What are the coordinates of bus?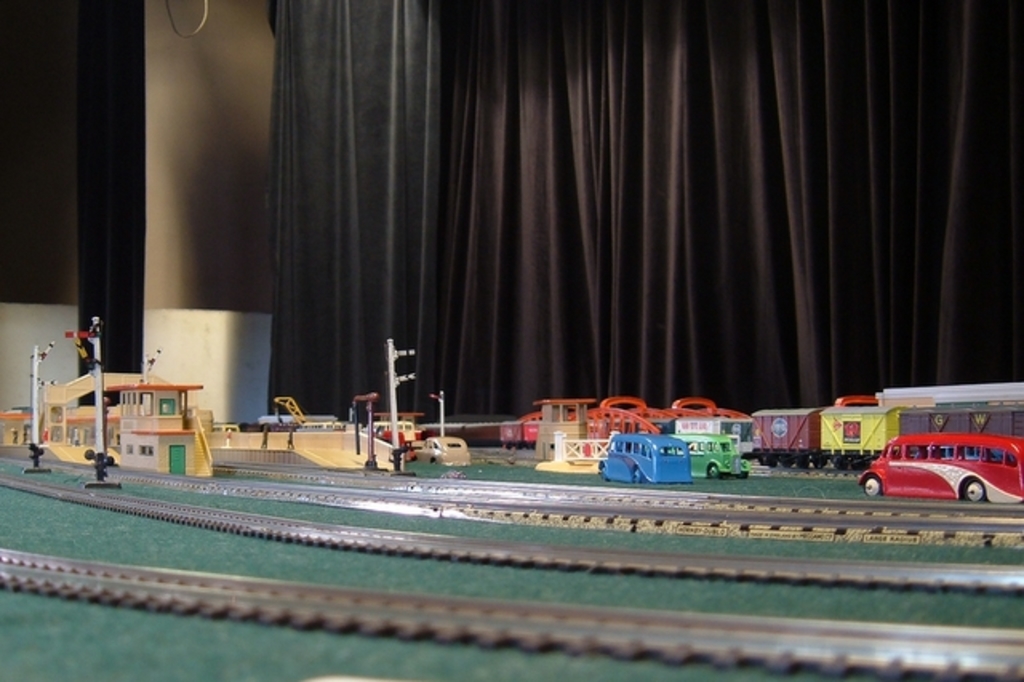
<bbox>667, 432, 750, 475</bbox>.
